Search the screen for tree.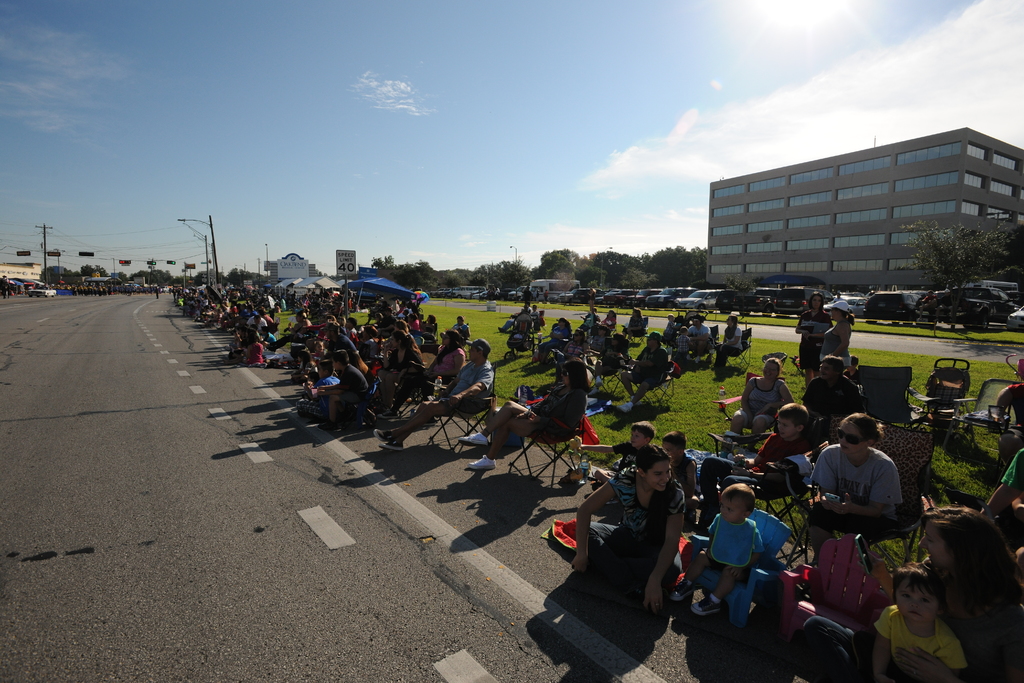
Found at (x1=38, y1=261, x2=68, y2=279).
